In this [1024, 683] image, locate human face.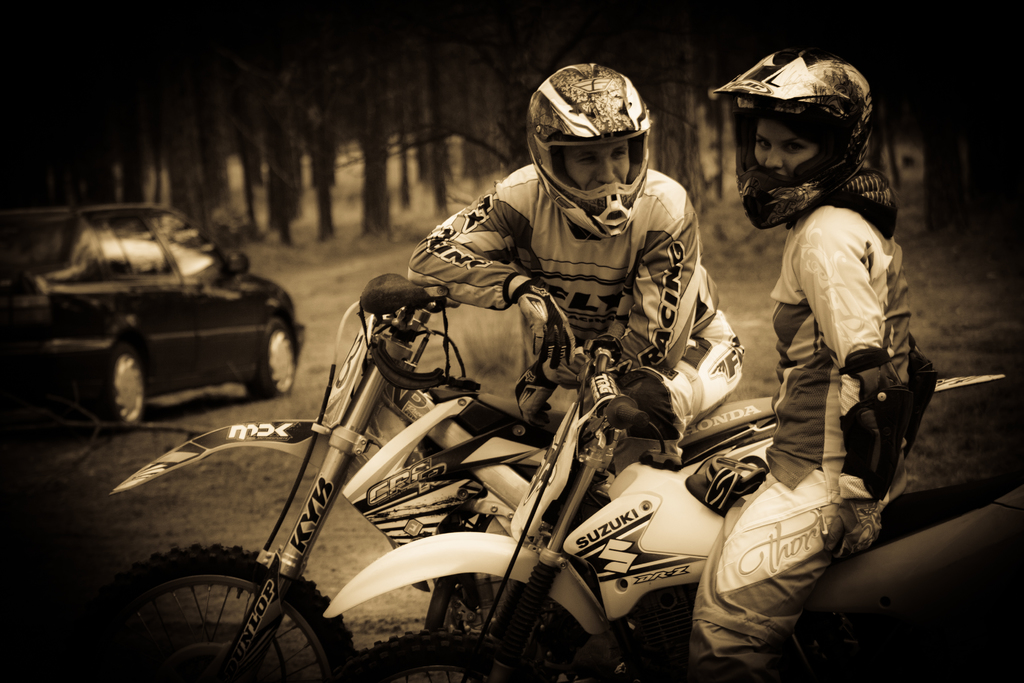
Bounding box: rect(559, 136, 635, 188).
